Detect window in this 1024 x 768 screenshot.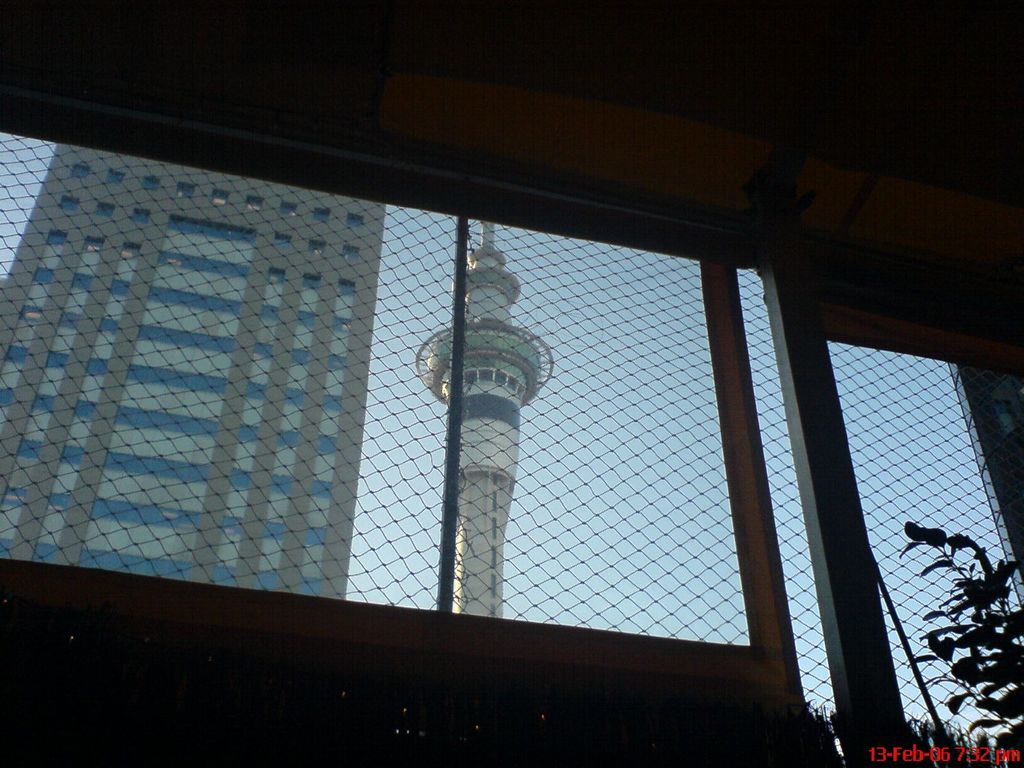
Detection: bbox(491, 573, 501, 598).
